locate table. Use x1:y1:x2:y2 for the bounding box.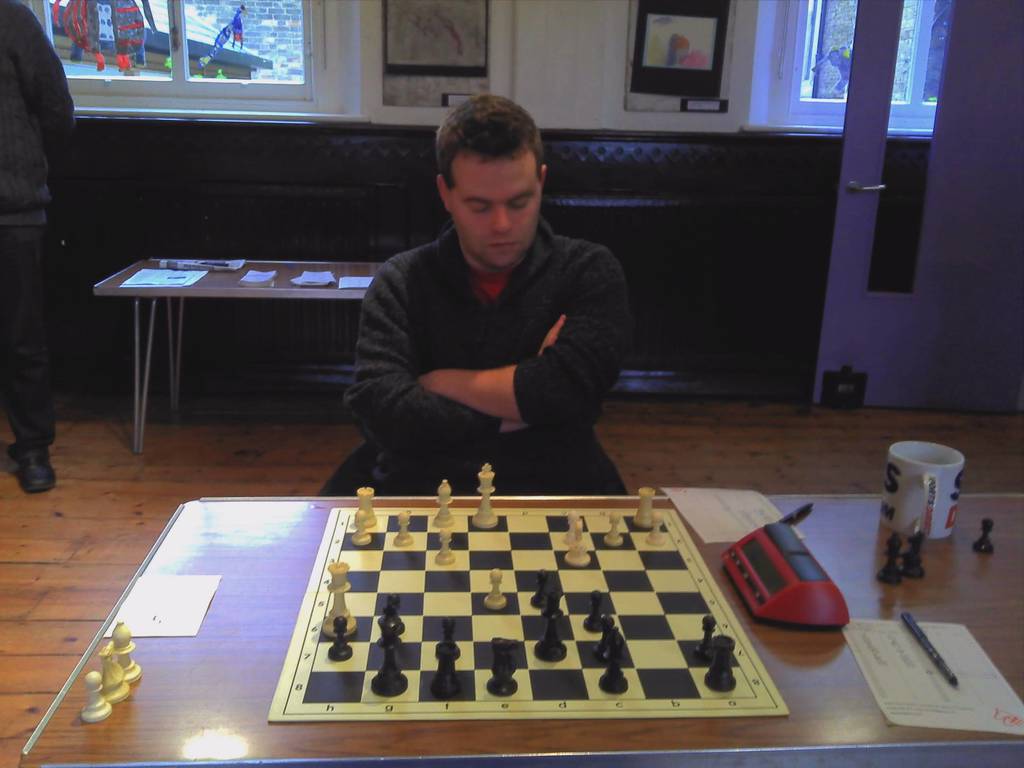
92:252:387:458.
